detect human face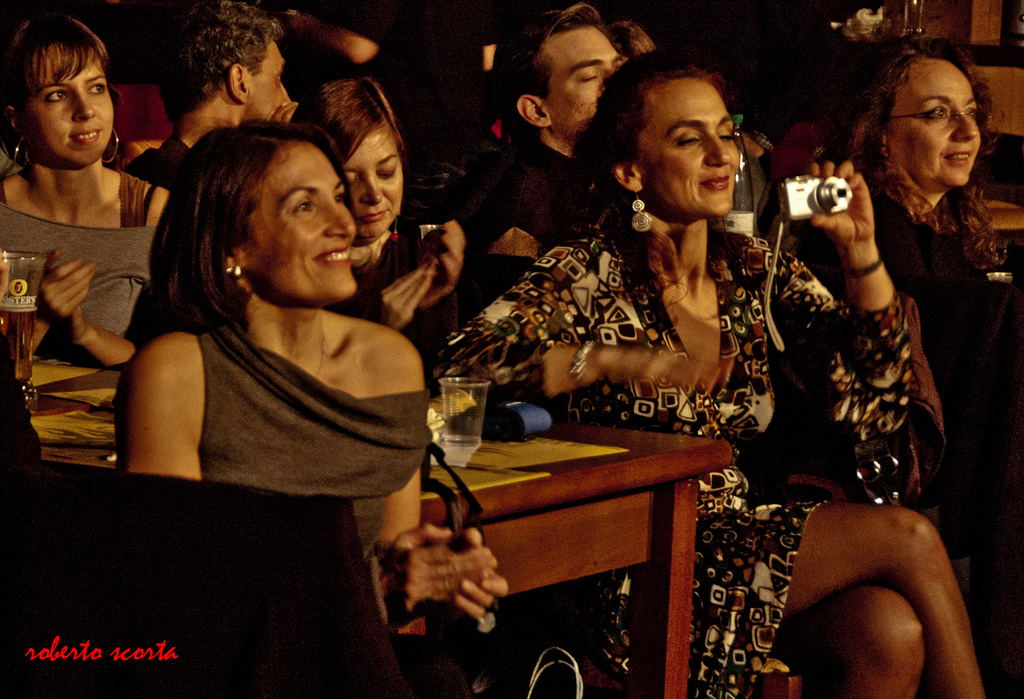
pyautogui.locateOnScreen(637, 77, 756, 210)
